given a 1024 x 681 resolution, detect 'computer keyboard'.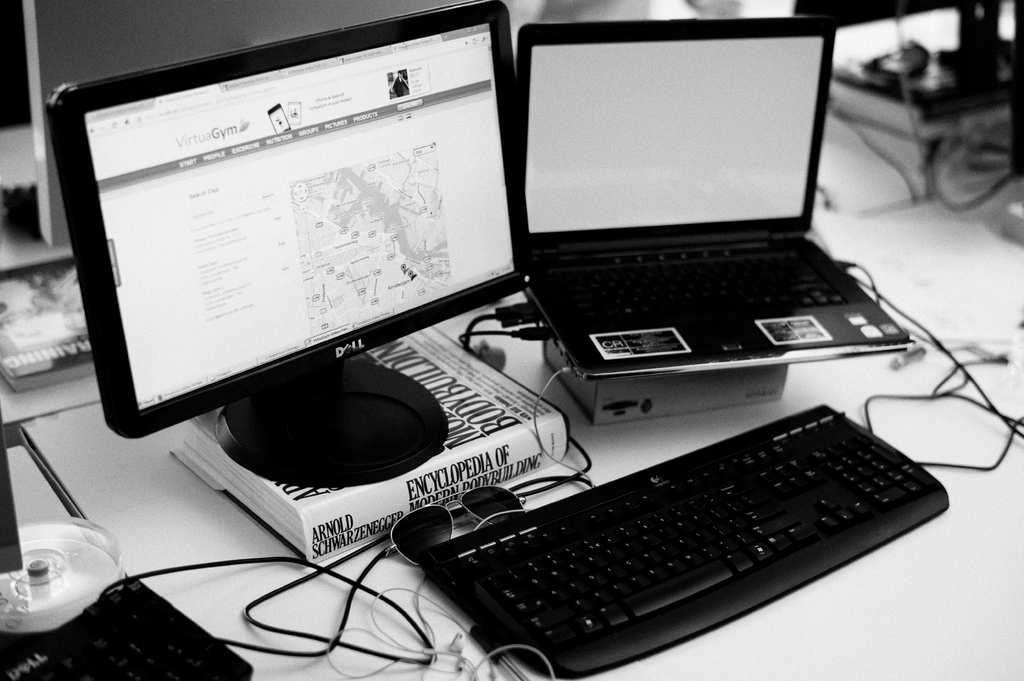
{"x1": 551, "y1": 244, "x2": 862, "y2": 327}.
